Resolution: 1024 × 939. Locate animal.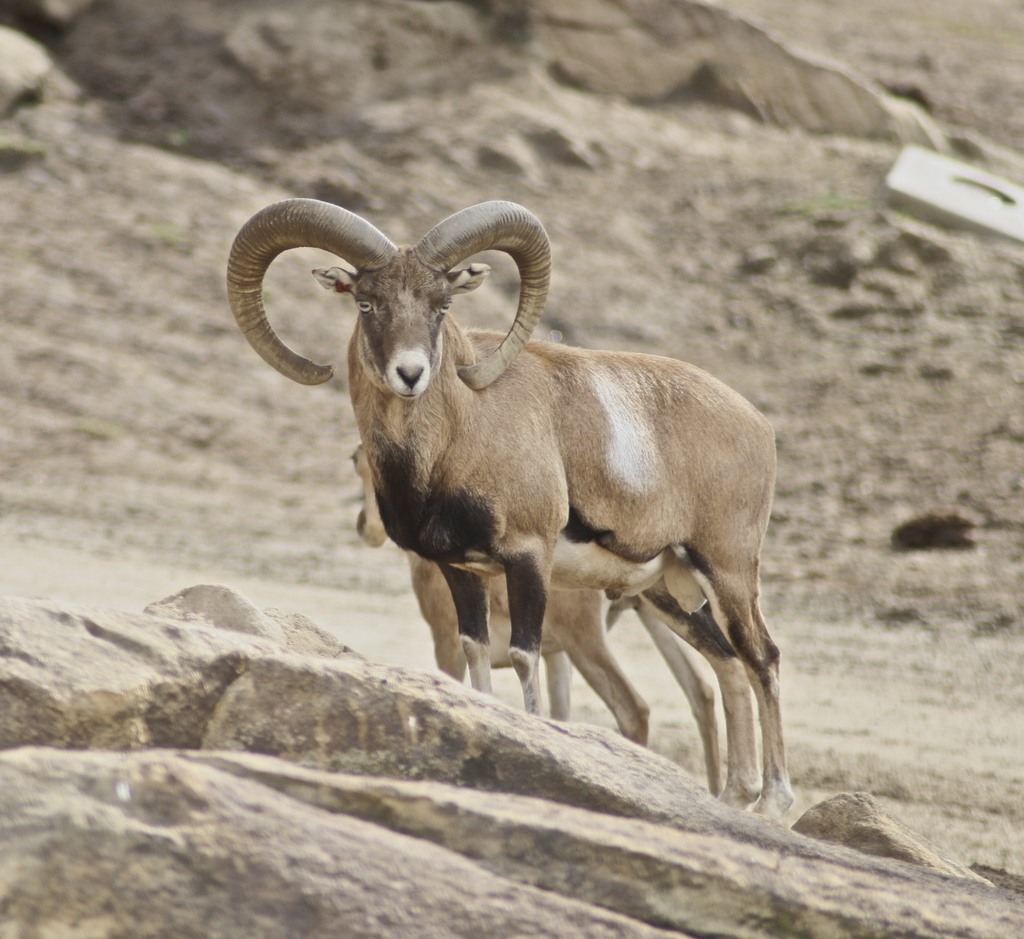
select_region(357, 441, 721, 796).
